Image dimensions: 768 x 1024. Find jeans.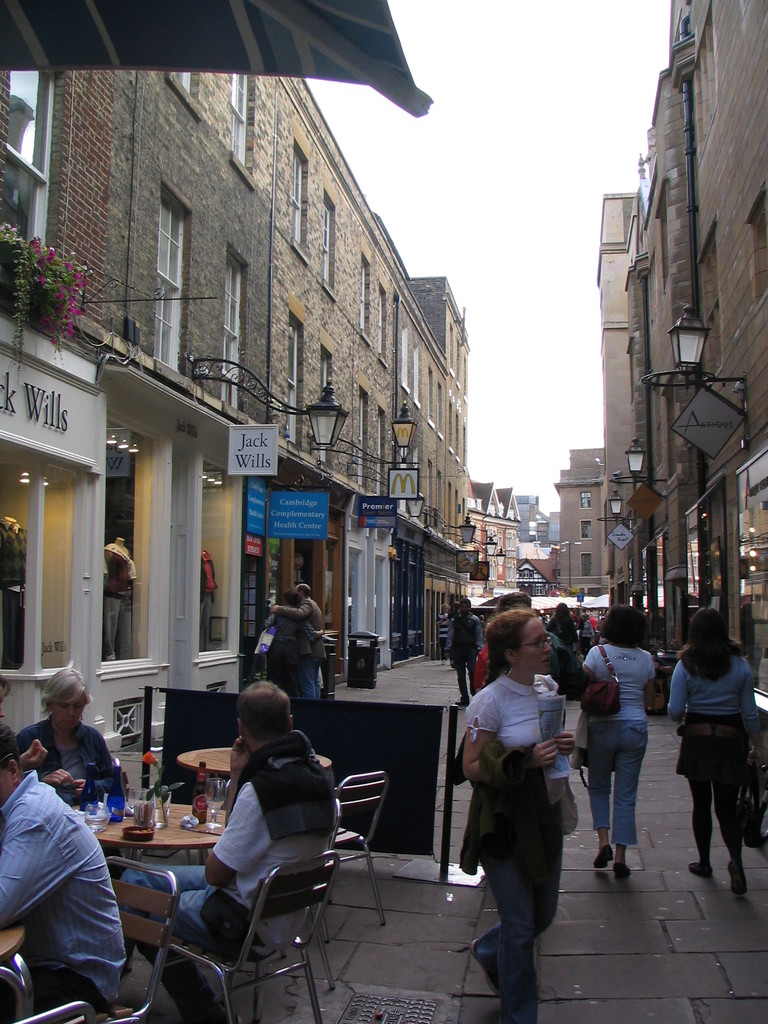
{"x1": 584, "y1": 712, "x2": 642, "y2": 836}.
